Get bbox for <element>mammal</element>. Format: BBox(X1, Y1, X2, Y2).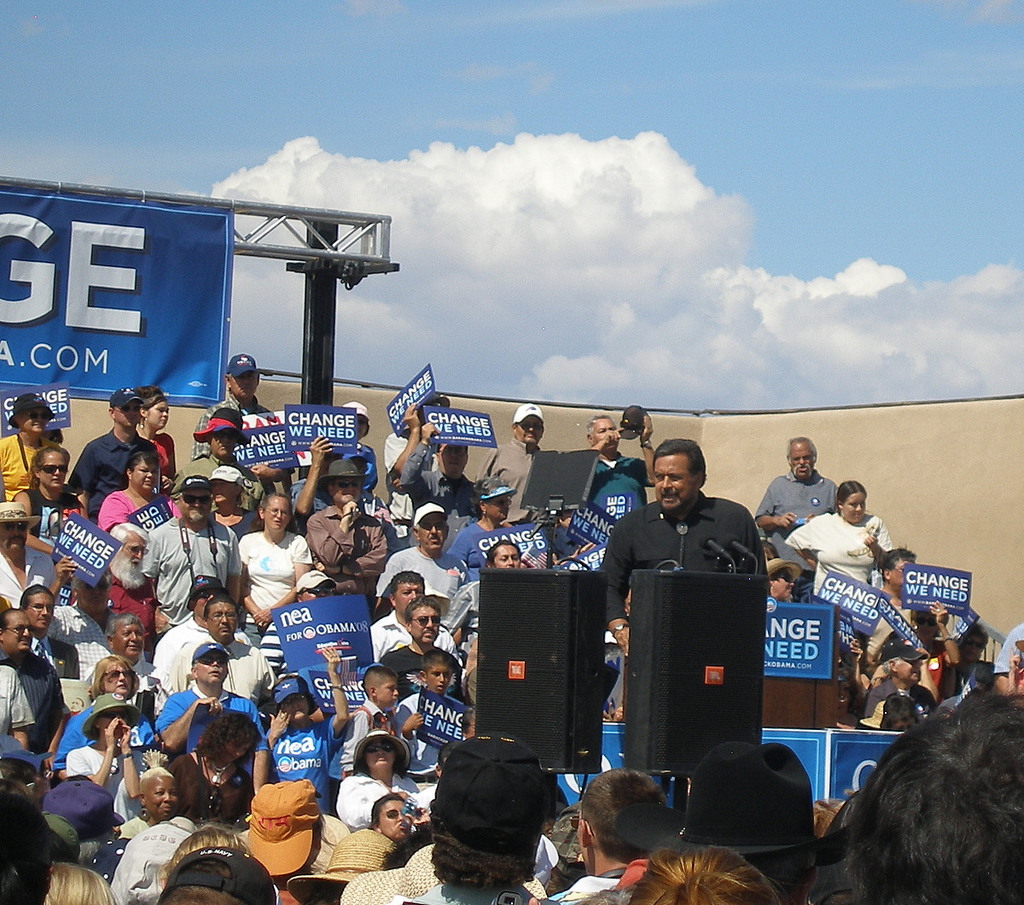
BBox(568, 409, 662, 540).
